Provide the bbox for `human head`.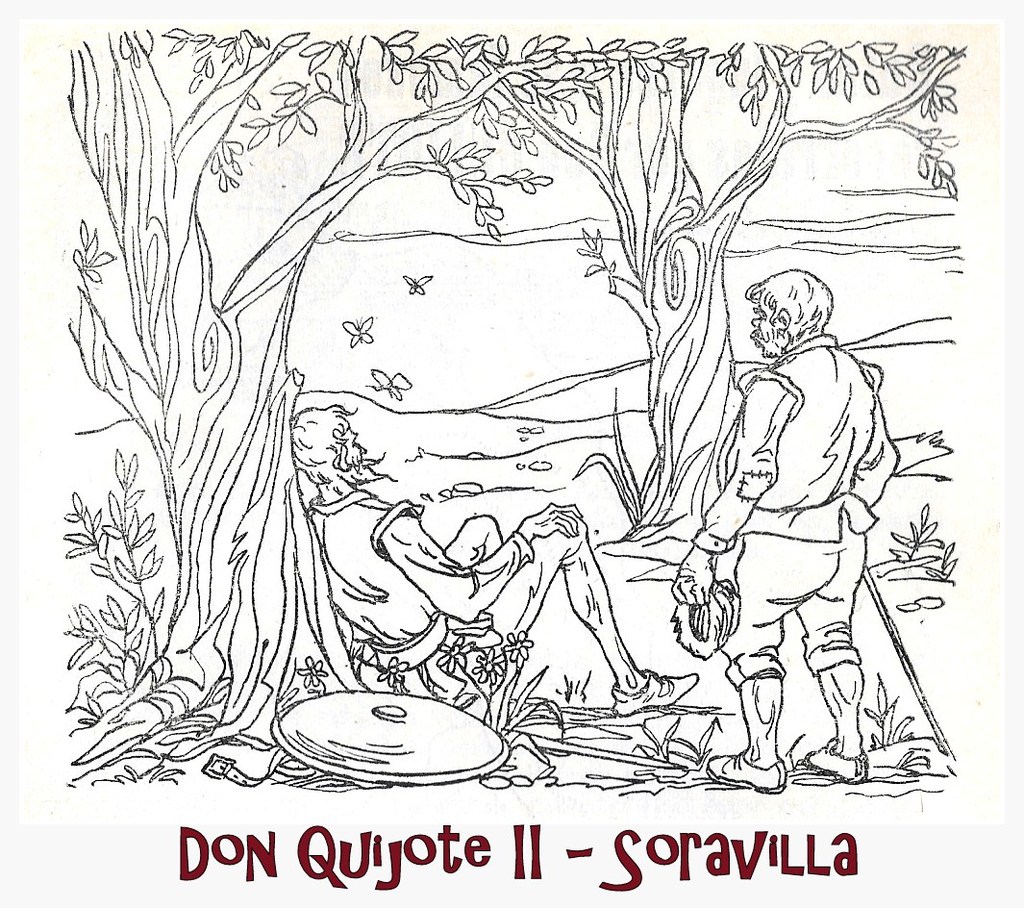
{"x1": 290, "y1": 401, "x2": 366, "y2": 465}.
